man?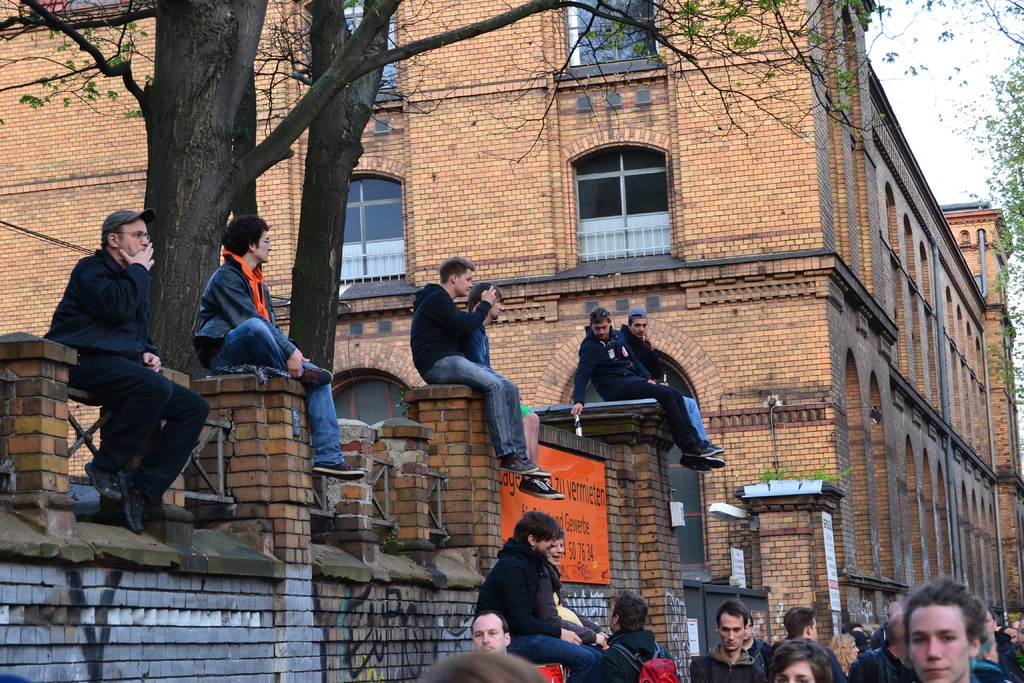
(left=612, top=304, right=723, bottom=477)
